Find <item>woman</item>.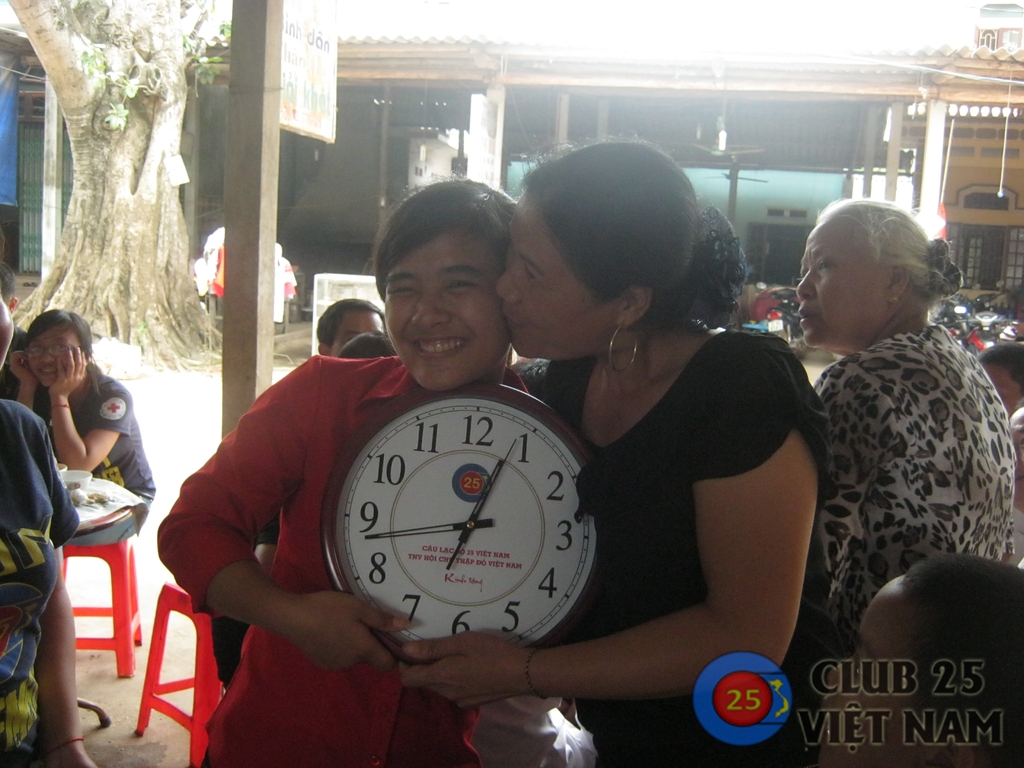
box=[397, 131, 828, 767].
